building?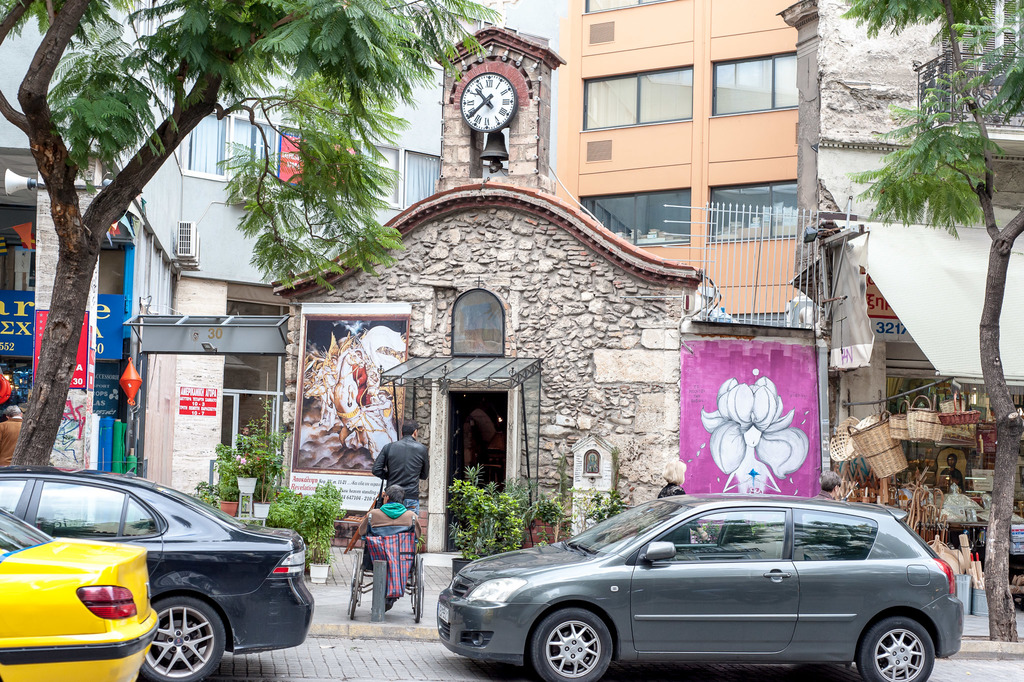
select_region(560, 0, 795, 322)
